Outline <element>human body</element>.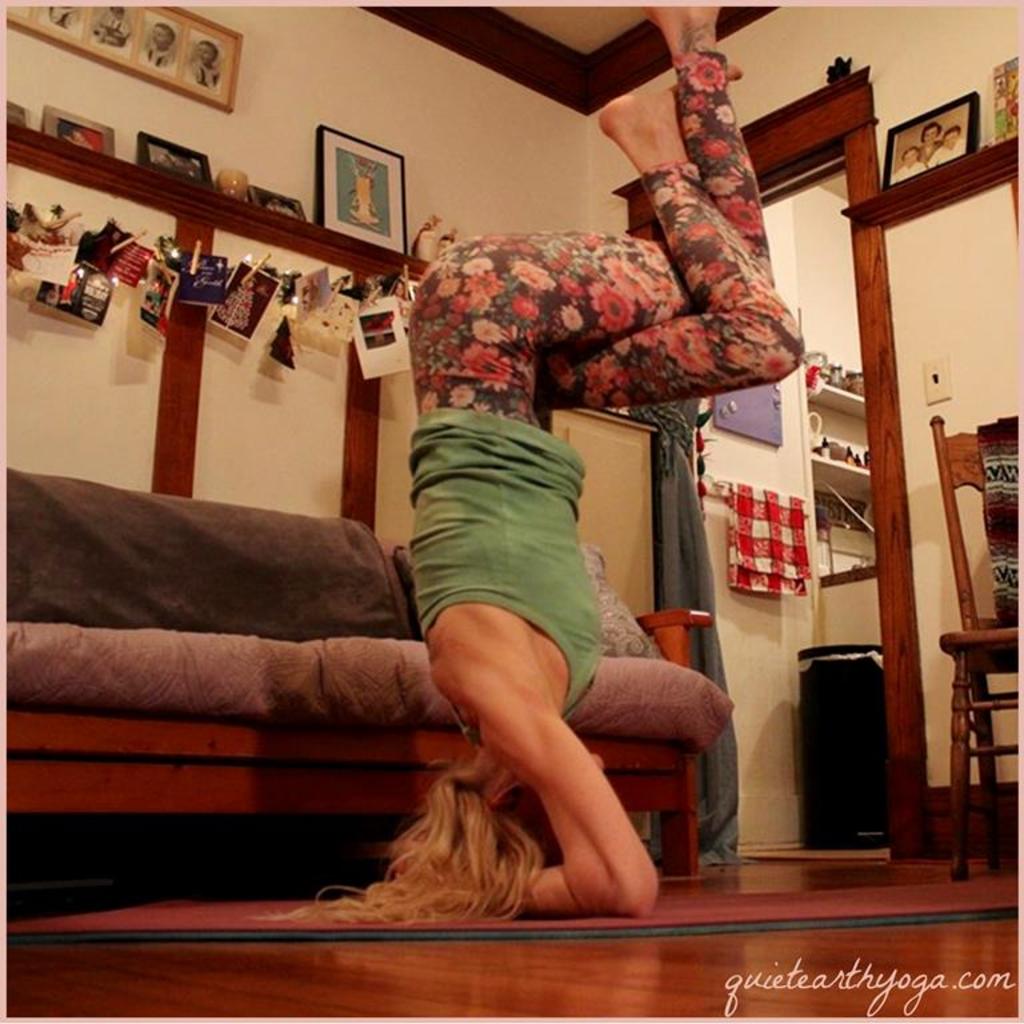
Outline: box(185, 44, 225, 96).
